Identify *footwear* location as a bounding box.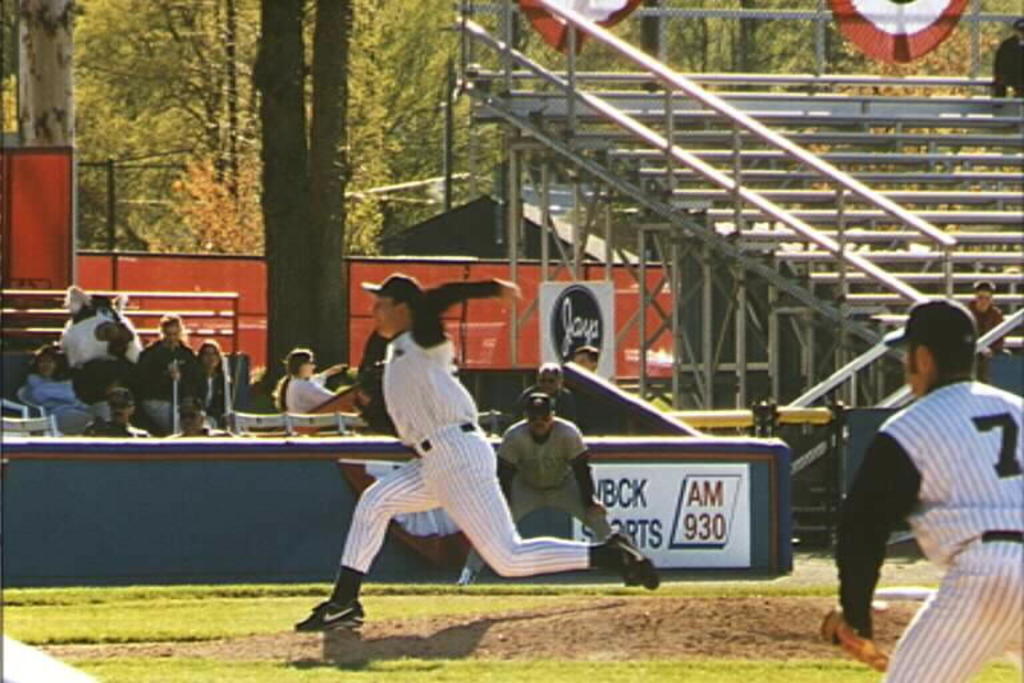
[291,604,375,630].
